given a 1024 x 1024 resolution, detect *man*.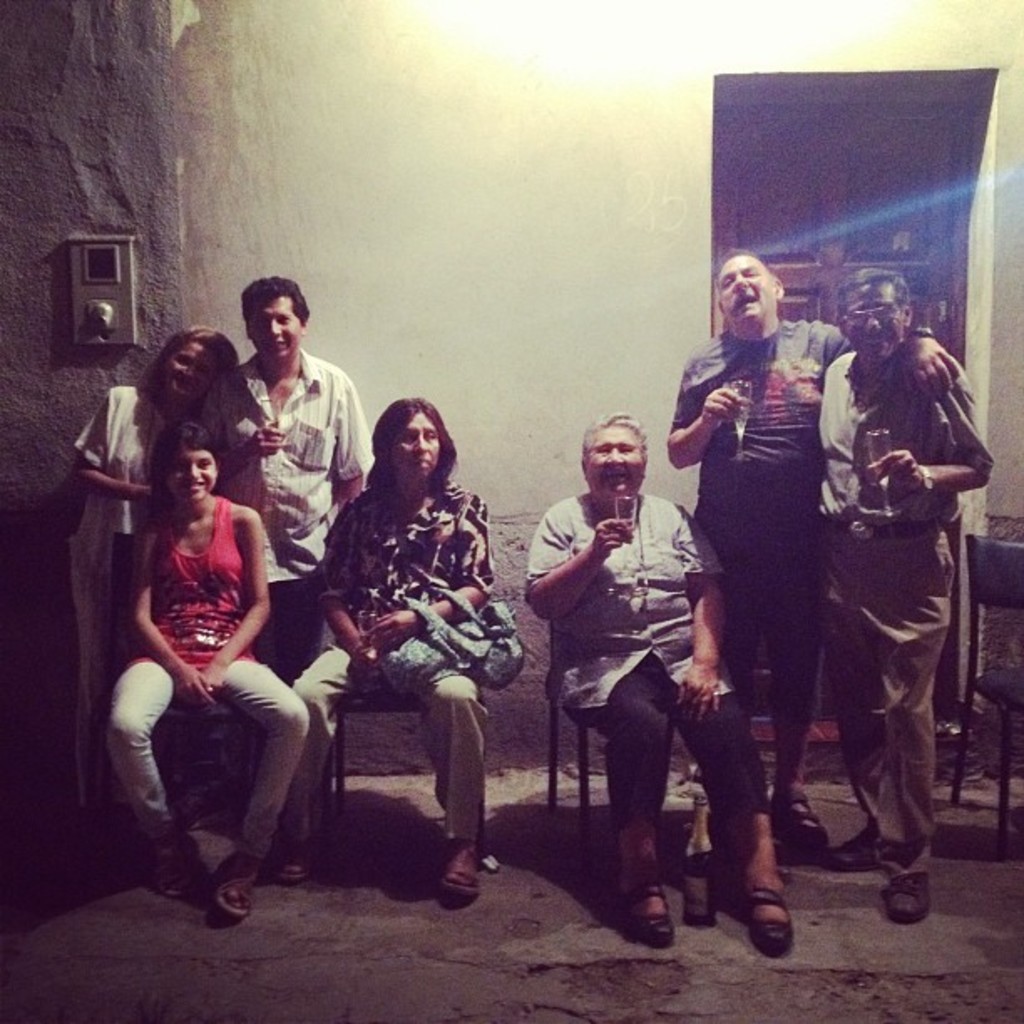
detection(669, 233, 980, 875).
